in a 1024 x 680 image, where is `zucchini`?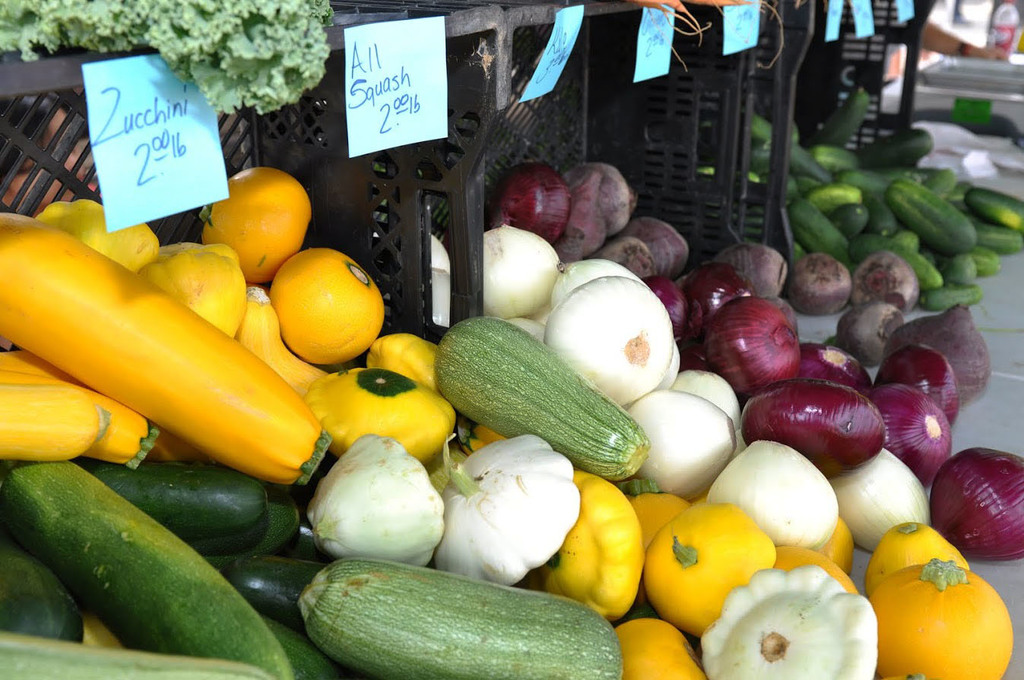
Rect(870, 190, 900, 236).
